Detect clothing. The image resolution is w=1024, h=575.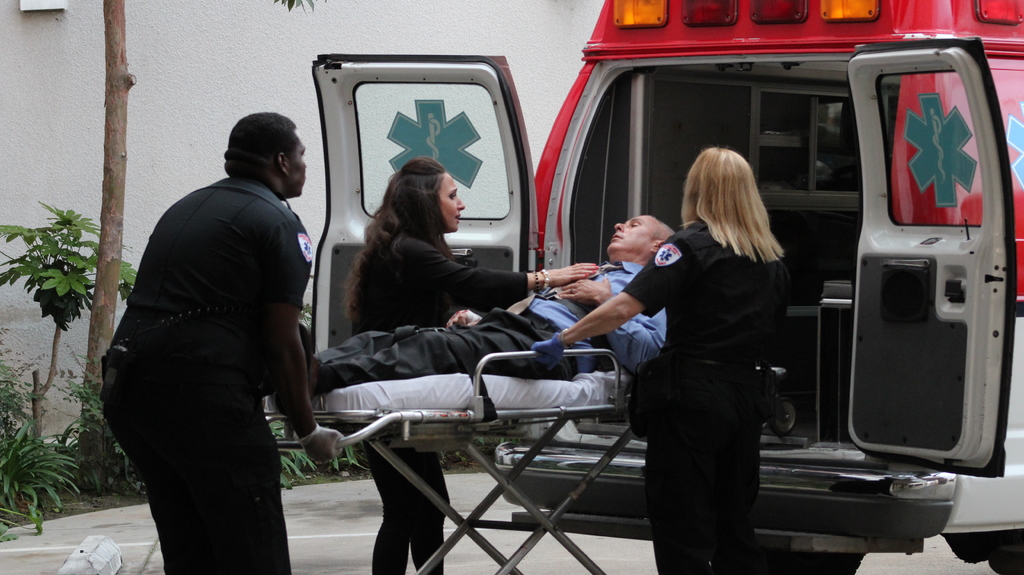
region(101, 171, 314, 574).
